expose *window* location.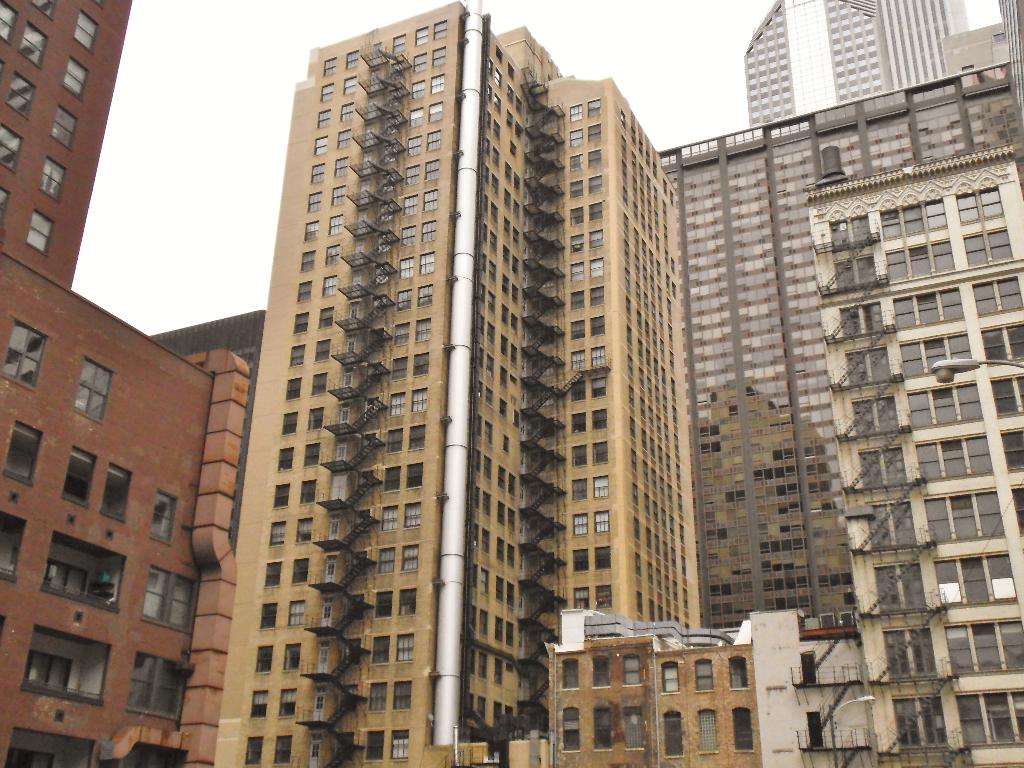
Exposed at (x1=486, y1=389, x2=501, y2=412).
